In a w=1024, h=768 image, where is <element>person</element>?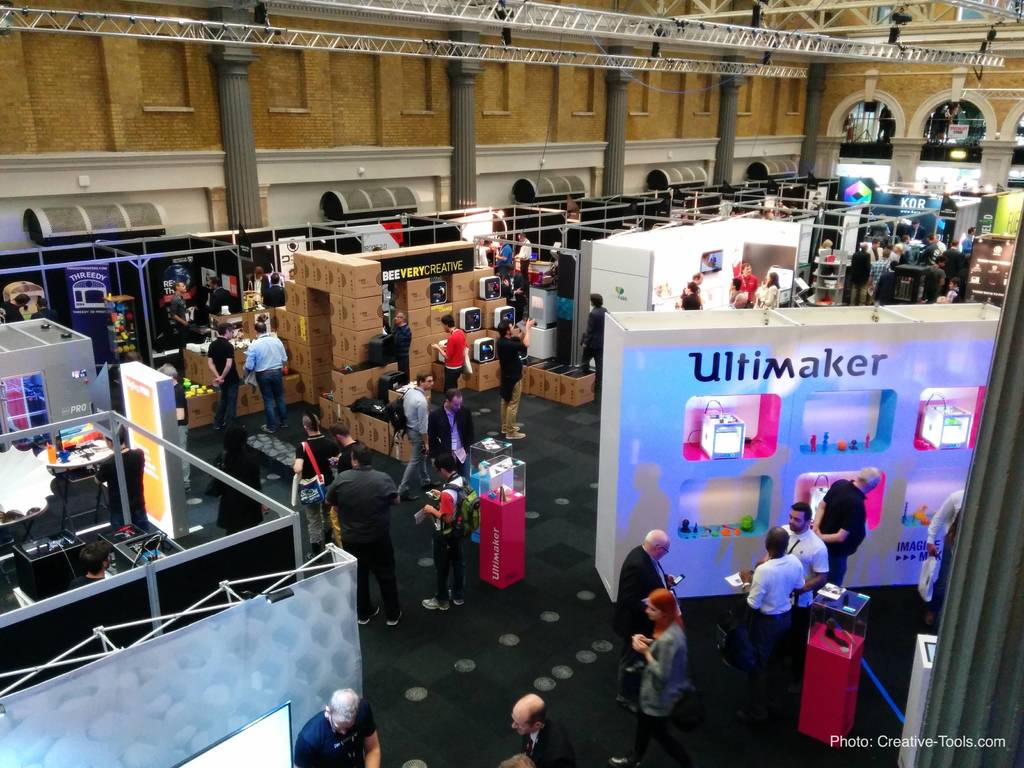
204/273/244/318.
